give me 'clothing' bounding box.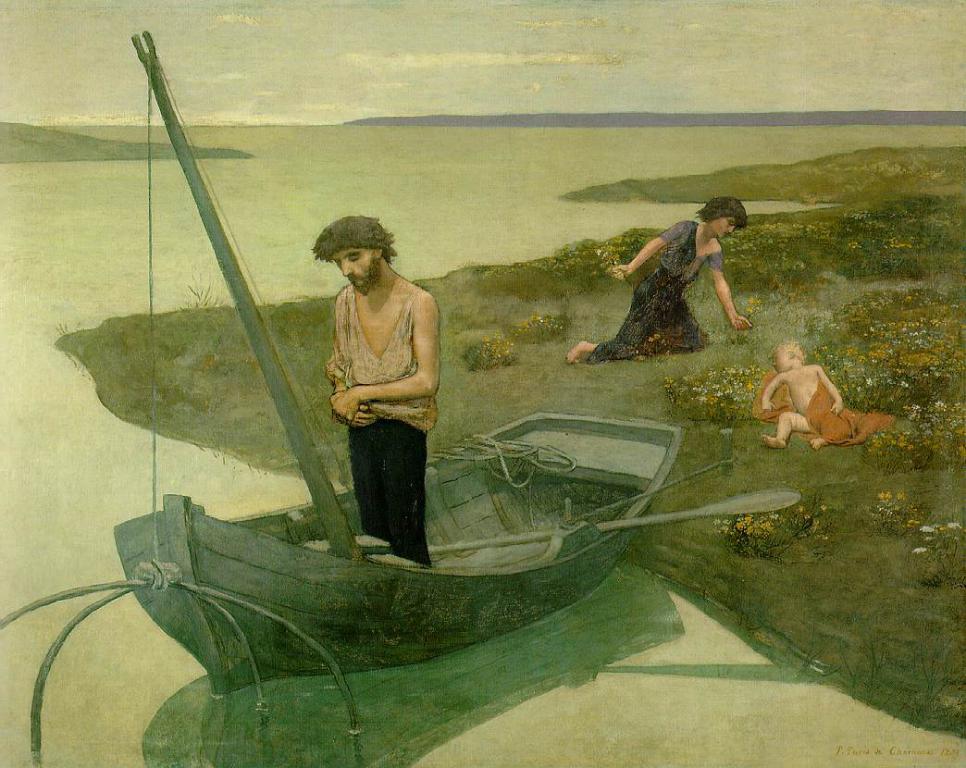
(600, 204, 757, 359).
